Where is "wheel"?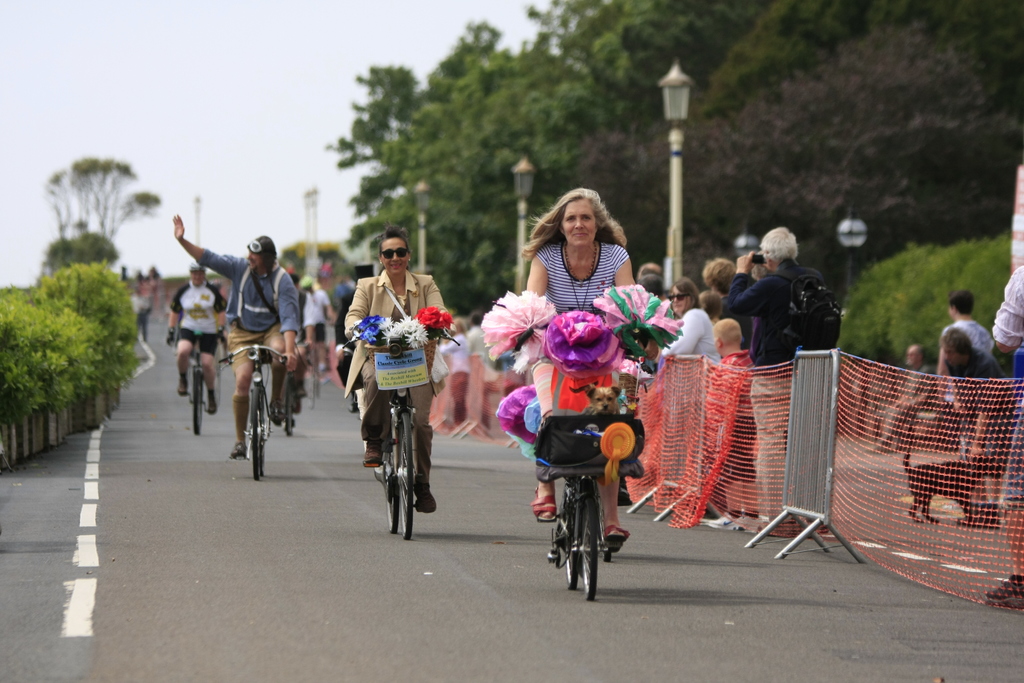
{"left": 383, "top": 423, "right": 394, "bottom": 536}.
